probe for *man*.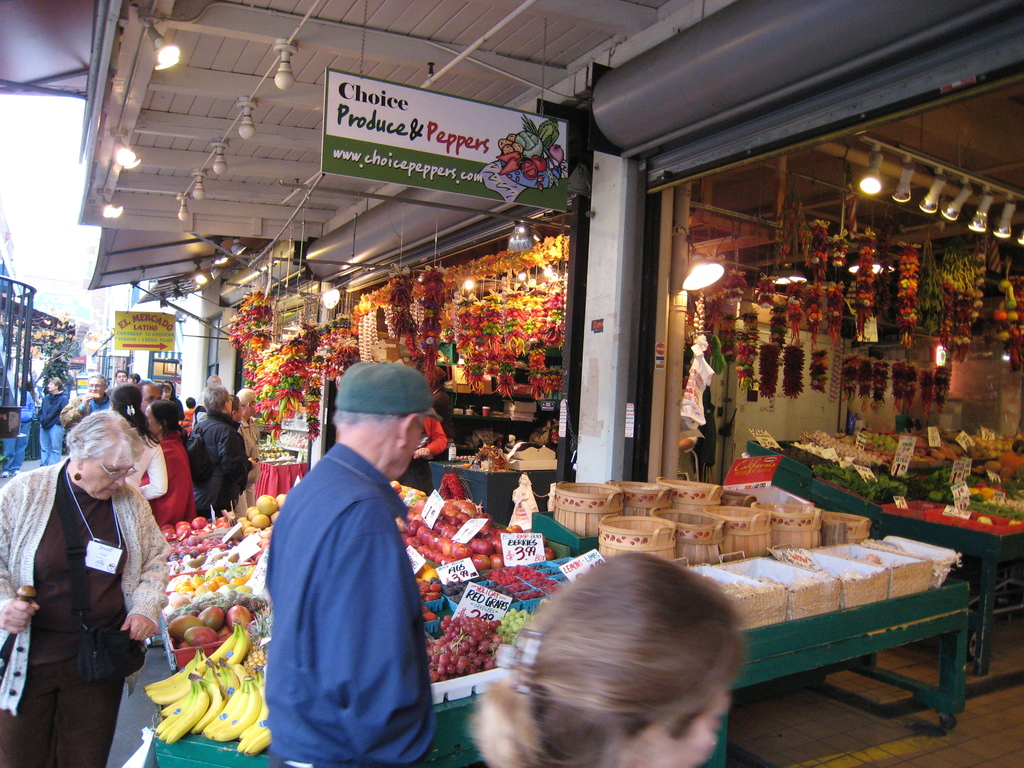
Probe result: BBox(52, 369, 111, 436).
